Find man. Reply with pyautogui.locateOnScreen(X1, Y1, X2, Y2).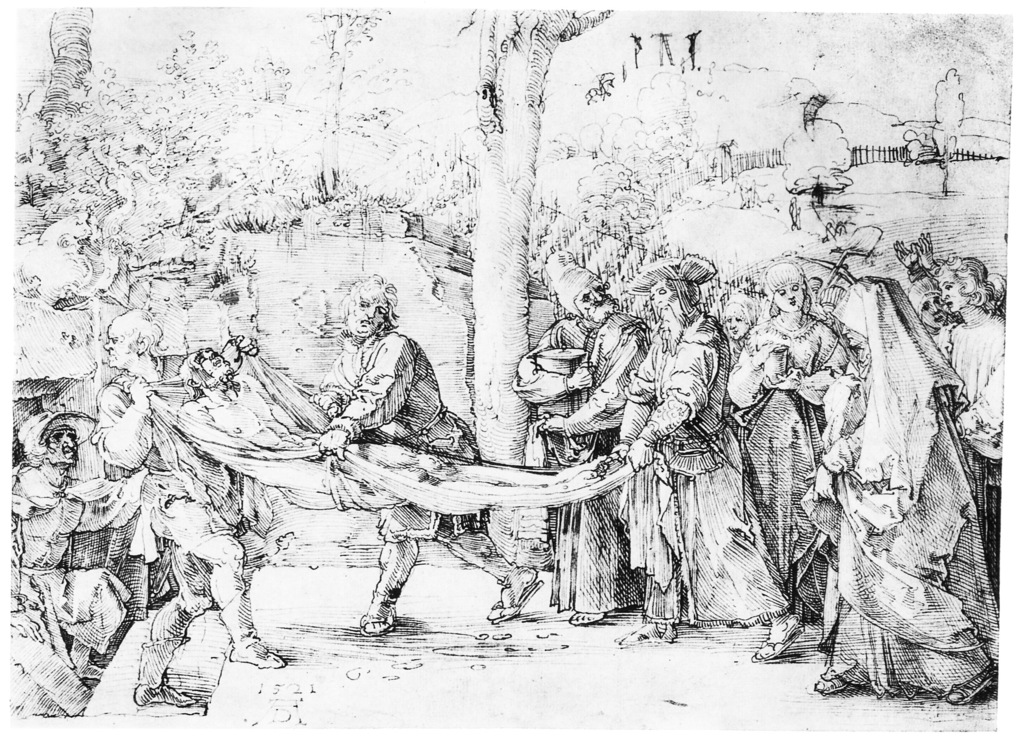
pyautogui.locateOnScreen(88, 307, 286, 706).
